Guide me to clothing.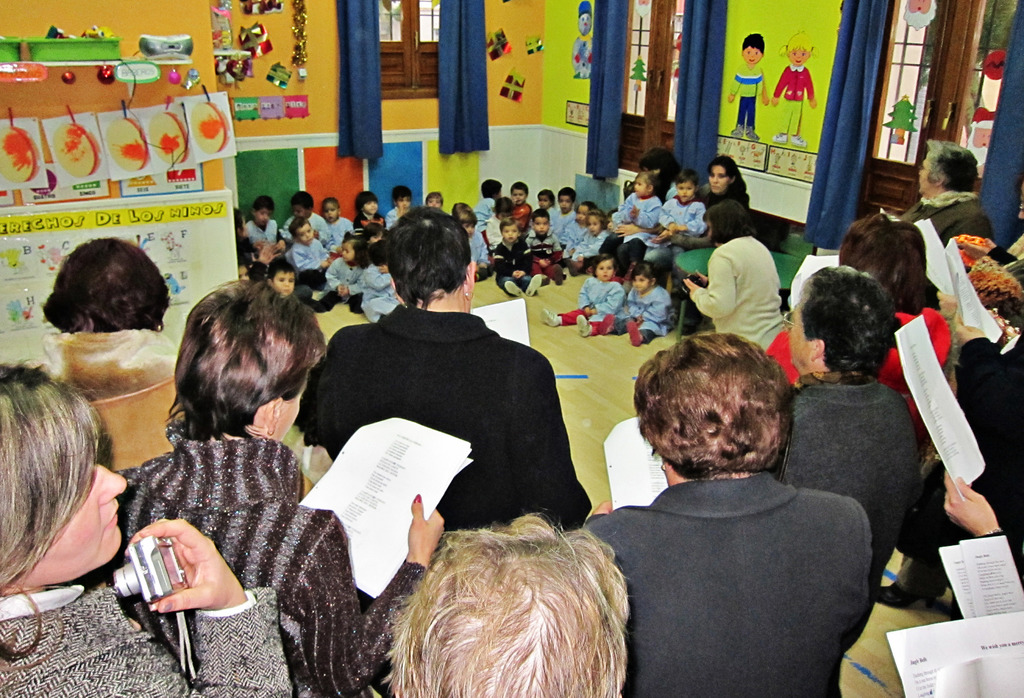
Guidance: [x1=356, y1=266, x2=400, y2=321].
